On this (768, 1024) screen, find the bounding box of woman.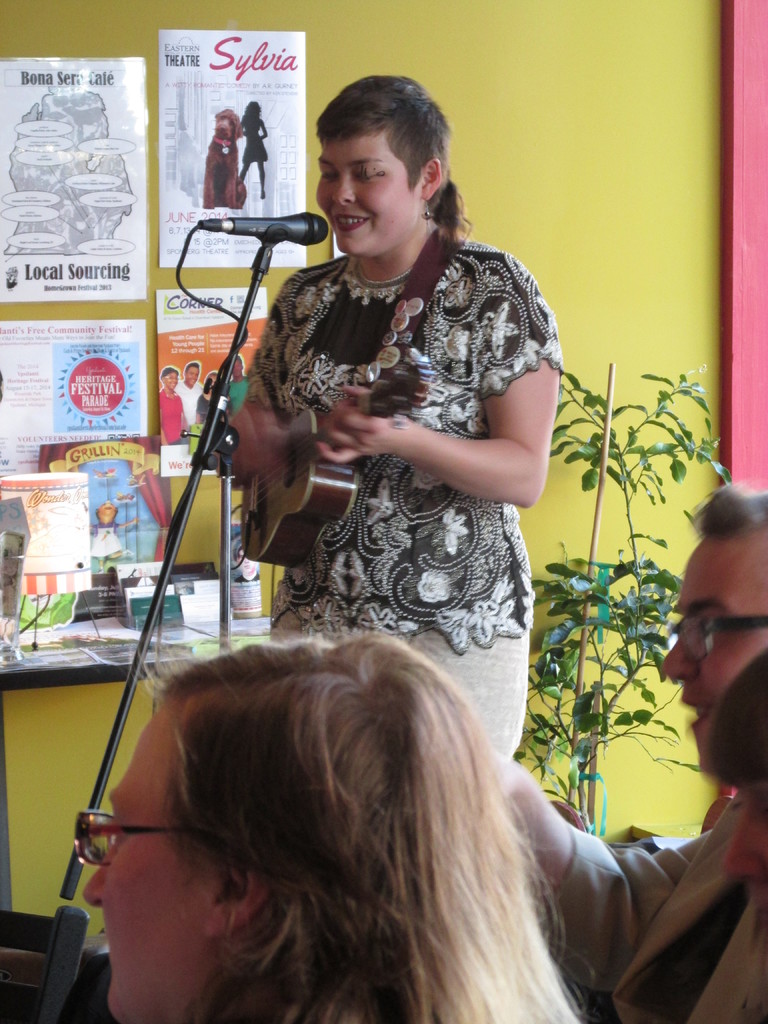
Bounding box: Rect(192, 74, 580, 854).
